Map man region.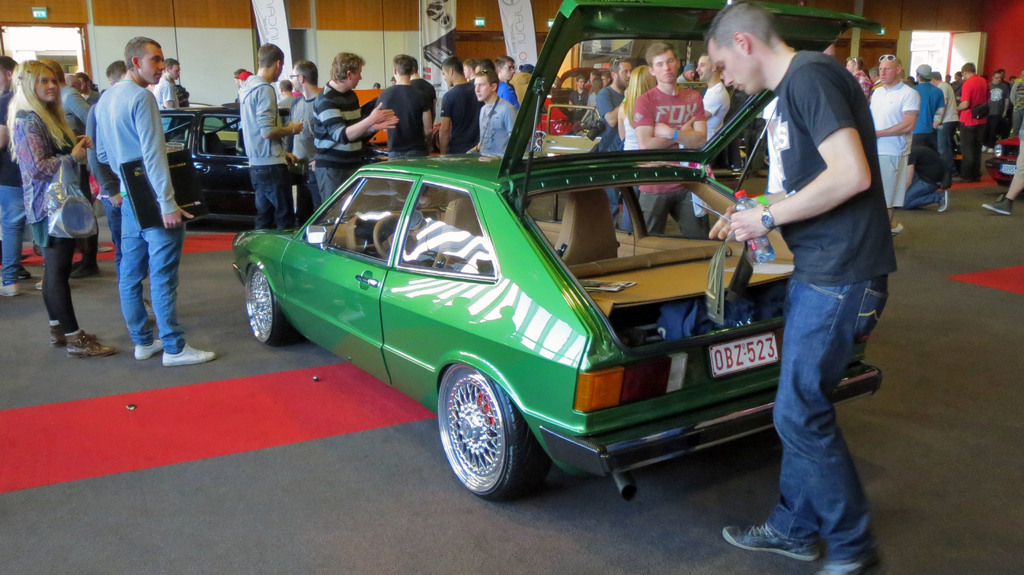
Mapped to box=[692, 51, 732, 140].
